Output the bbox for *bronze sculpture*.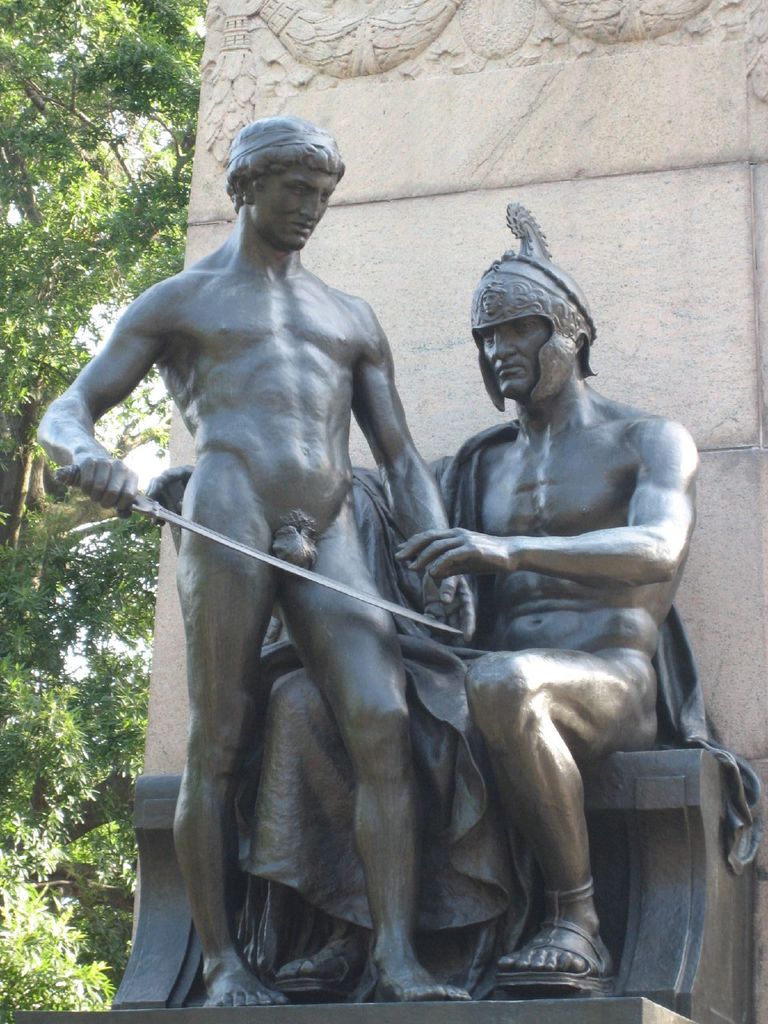
(x1=296, y1=211, x2=723, y2=999).
